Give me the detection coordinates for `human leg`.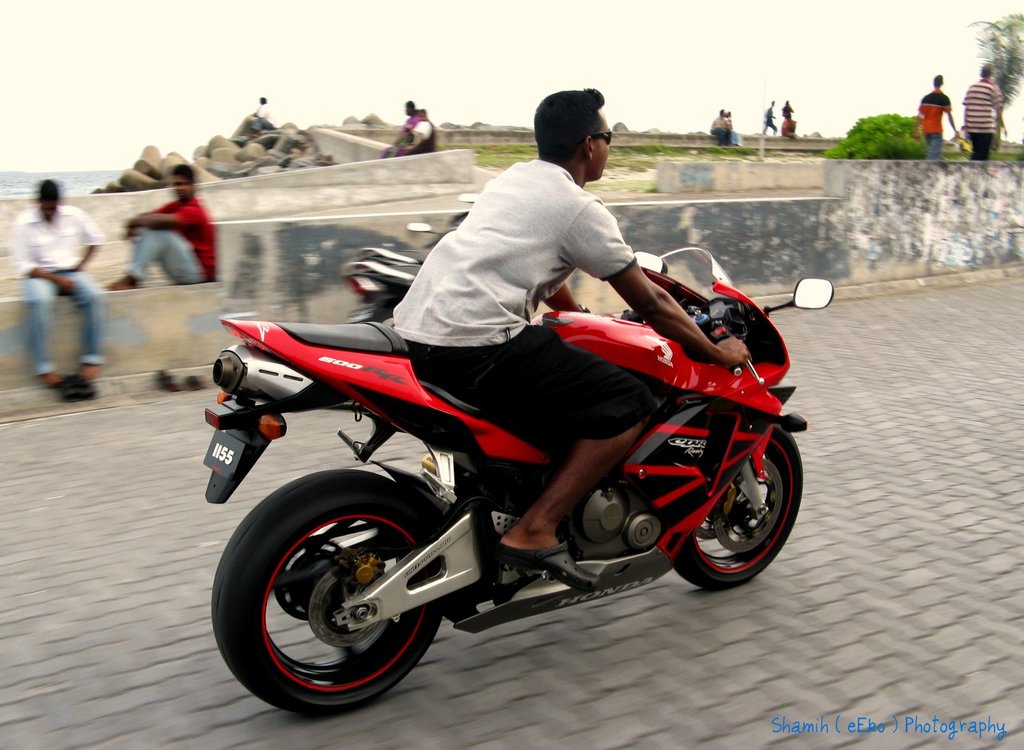
box=[111, 232, 211, 290].
